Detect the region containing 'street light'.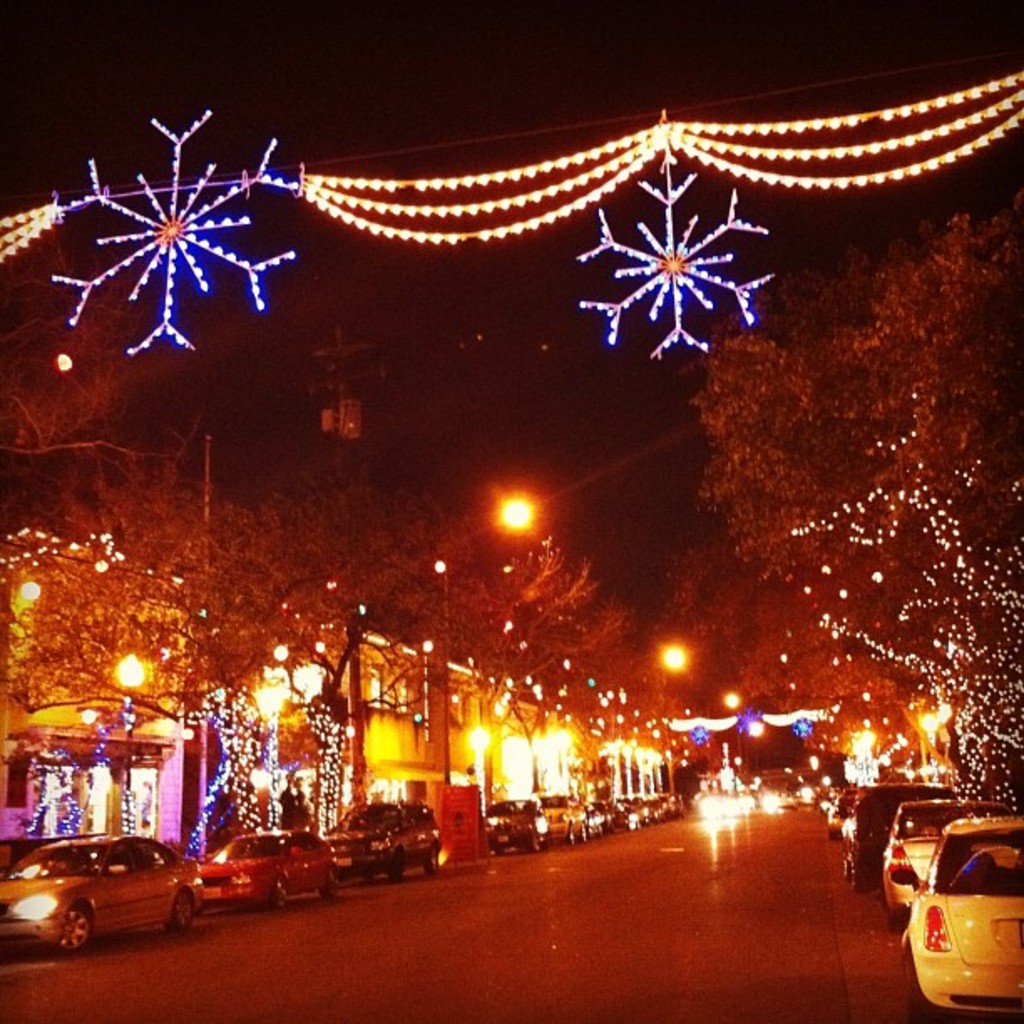
bbox(104, 649, 154, 838).
